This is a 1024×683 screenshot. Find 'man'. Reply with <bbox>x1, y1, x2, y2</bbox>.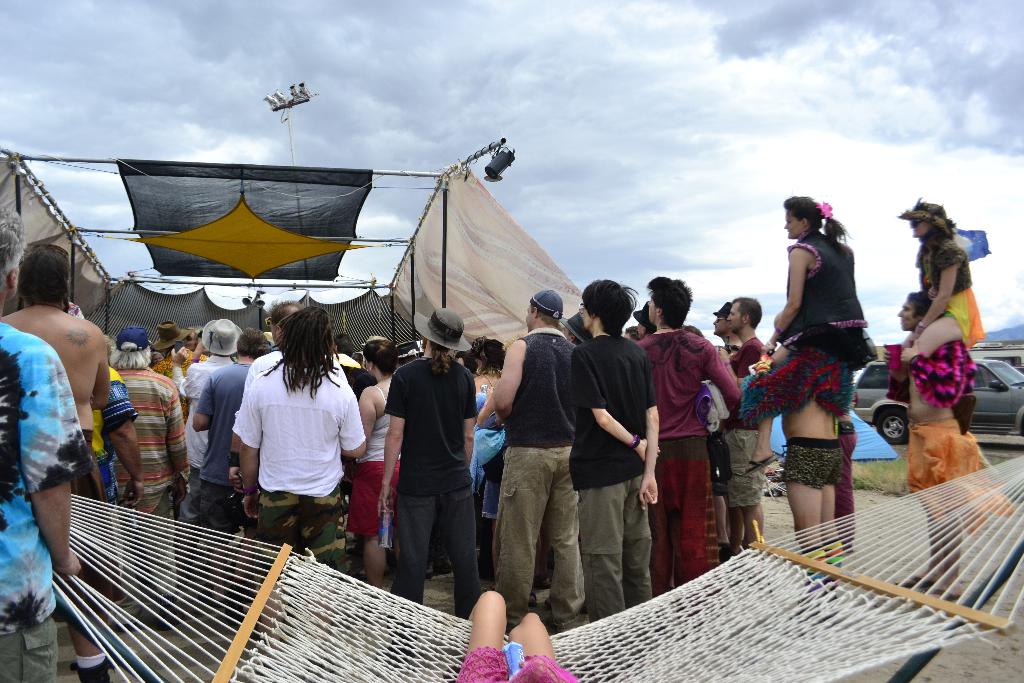
<bbox>168, 325, 270, 622</bbox>.
